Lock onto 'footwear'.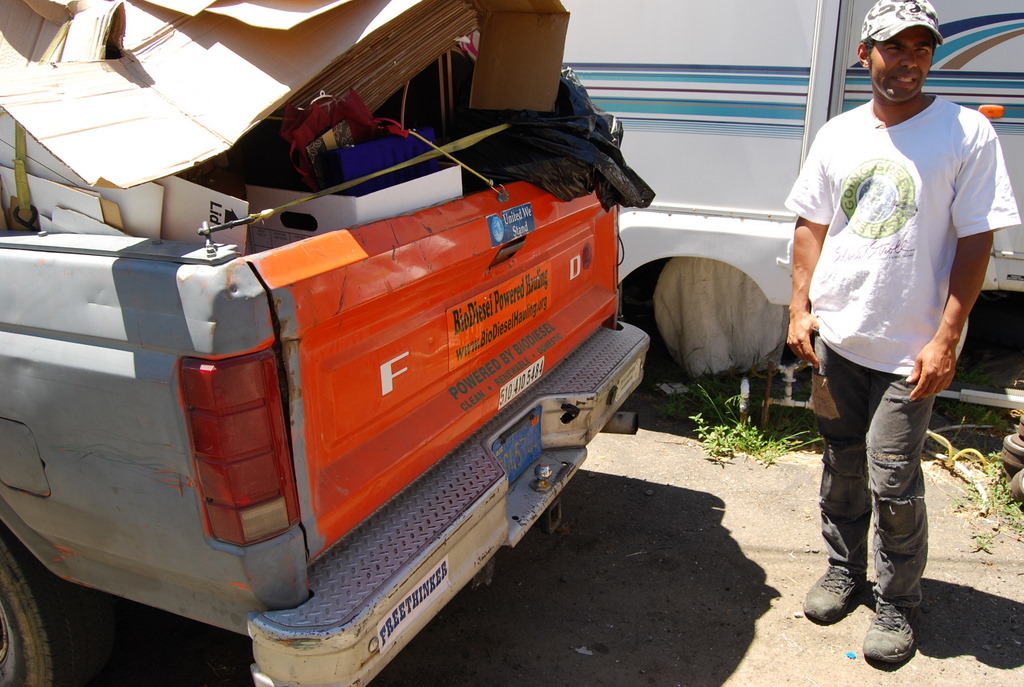
Locked: [x1=858, y1=592, x2=916, y2=671].
